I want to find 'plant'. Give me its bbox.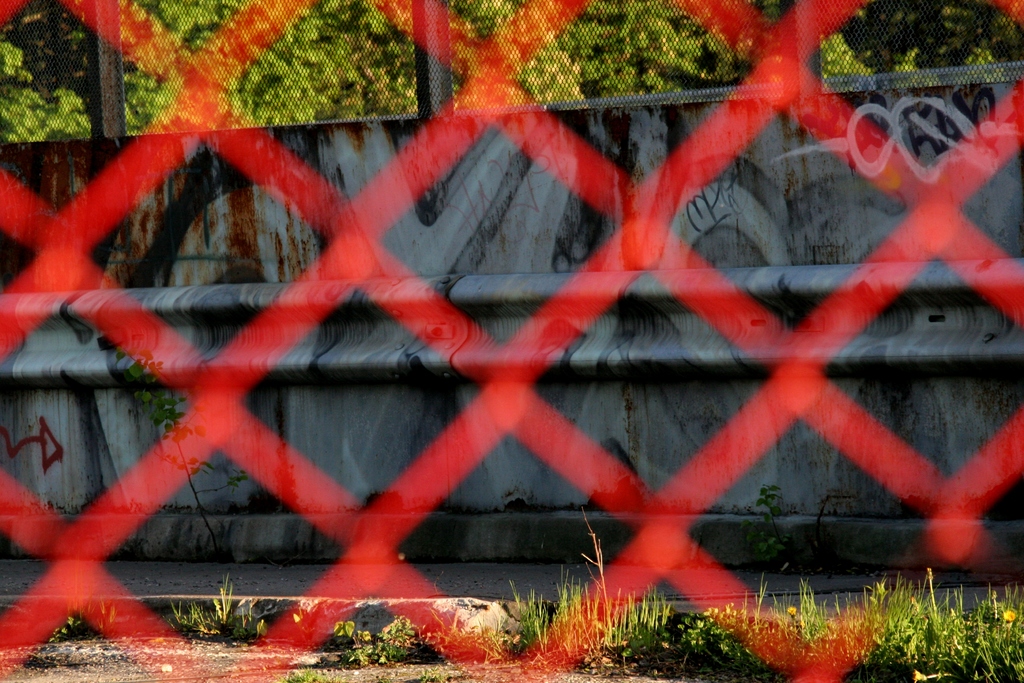
{"x1": 750, "y1": 470, "x2": 803, "y2": 575}.
